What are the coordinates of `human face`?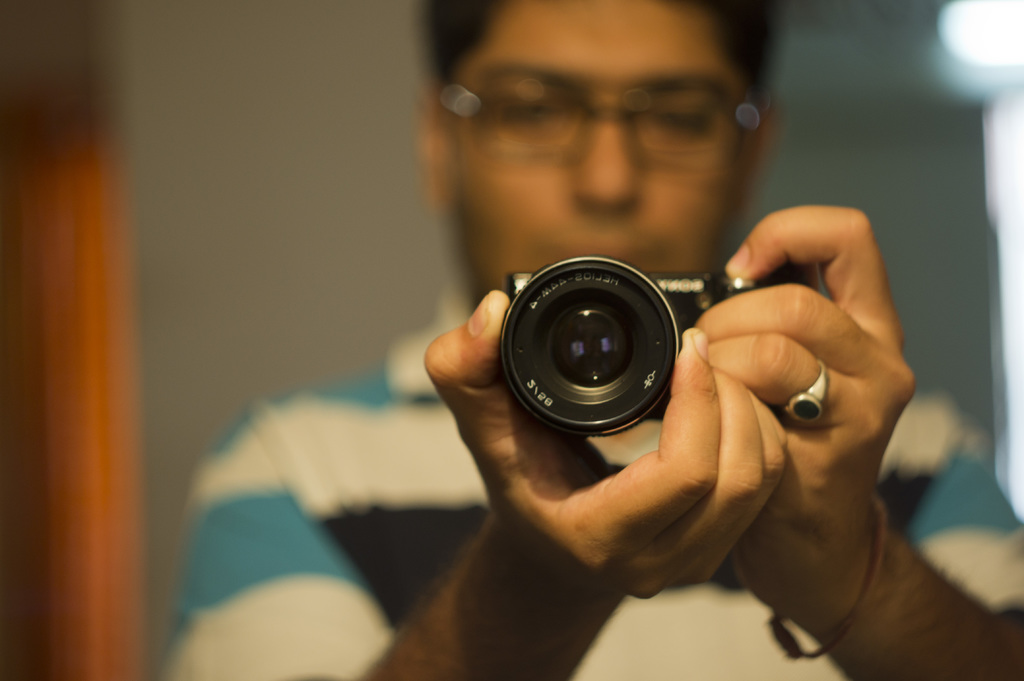
l=422, t=12, r=799, b=275.
